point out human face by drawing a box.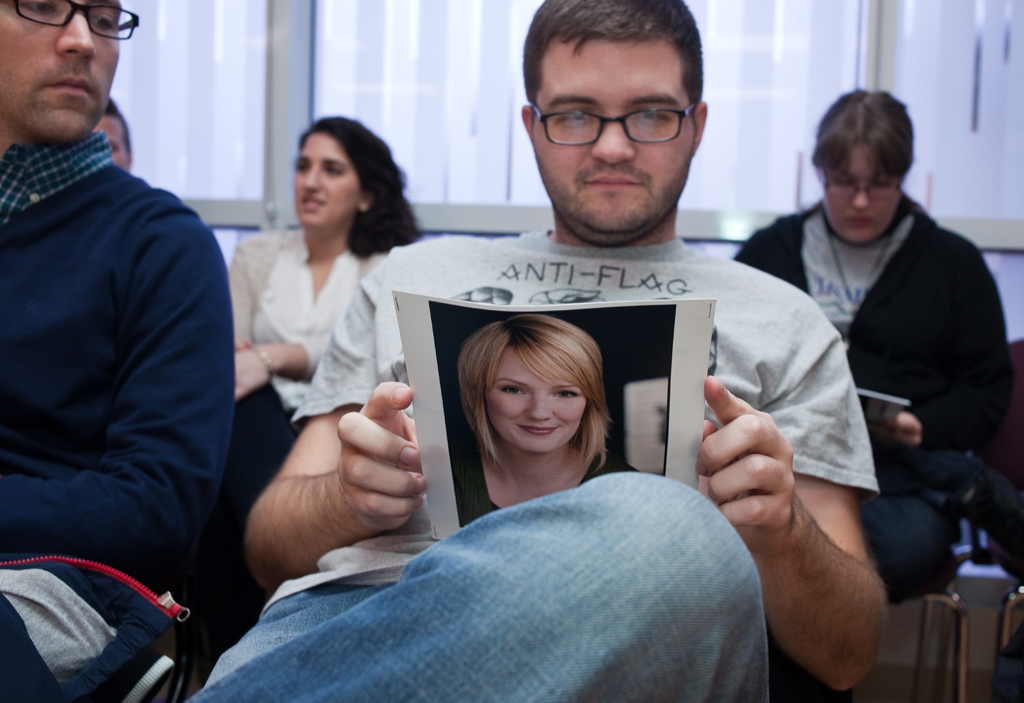
<bbox>484, 349, 588, 454</bbox>.
